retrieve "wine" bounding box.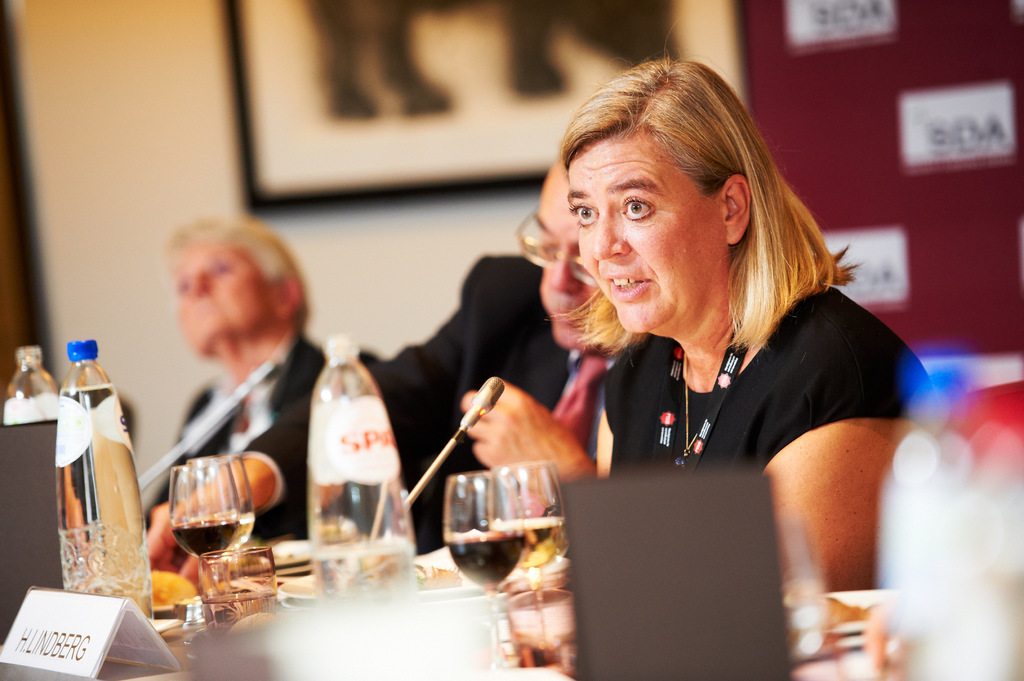
Bounding box: locate(168, 516, 261, 562).
